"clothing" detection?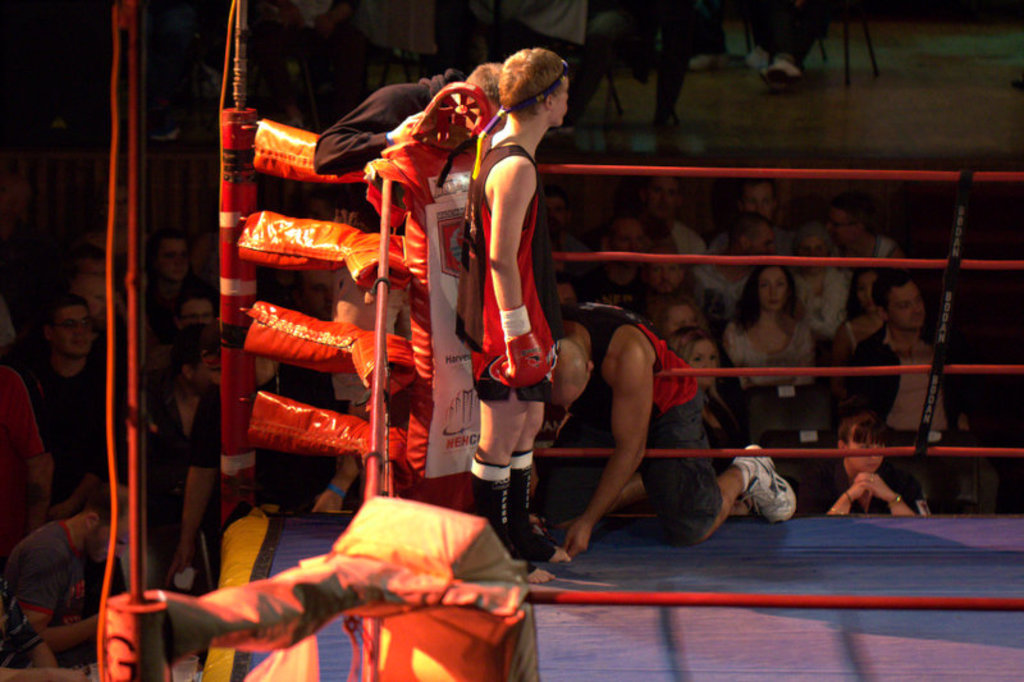
718:316:826:388
